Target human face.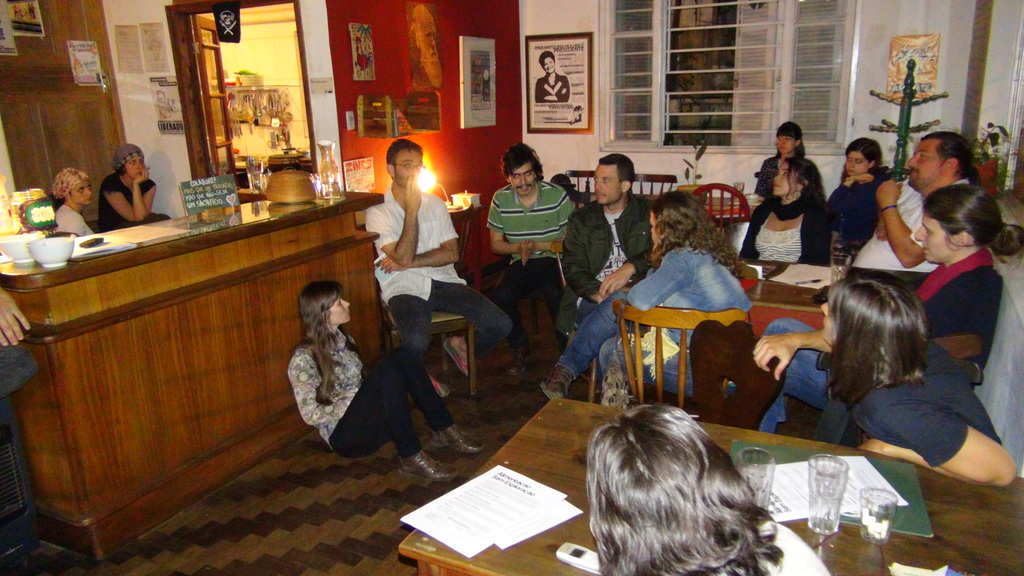
Target region: crop(907, 134, 943, 189).
